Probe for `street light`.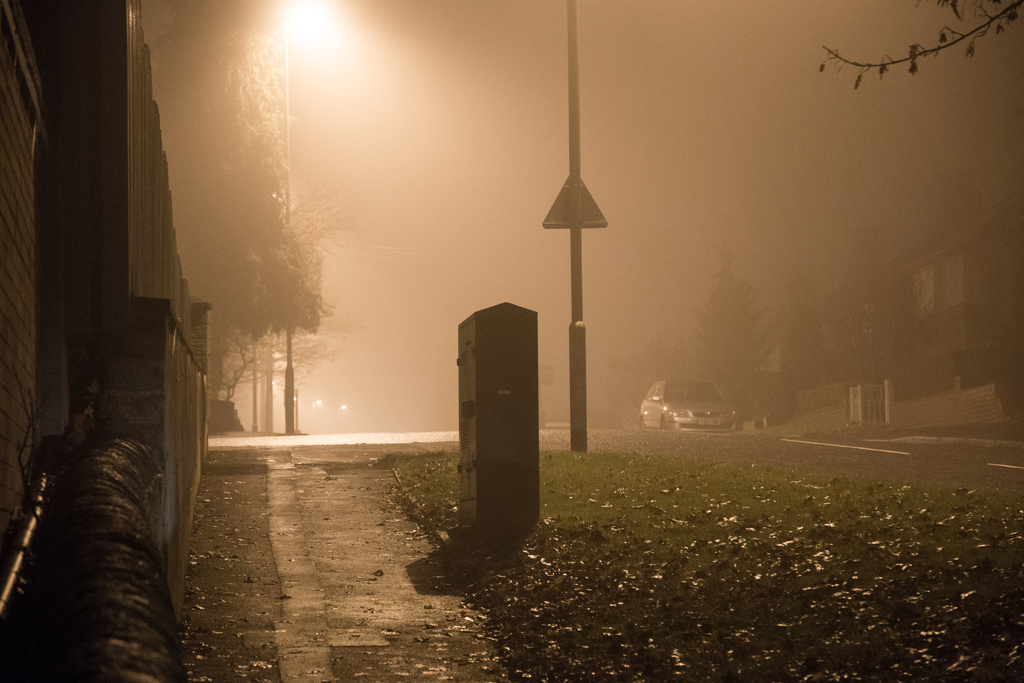
Probe result: bbox=[283, 0, 336, 423].
